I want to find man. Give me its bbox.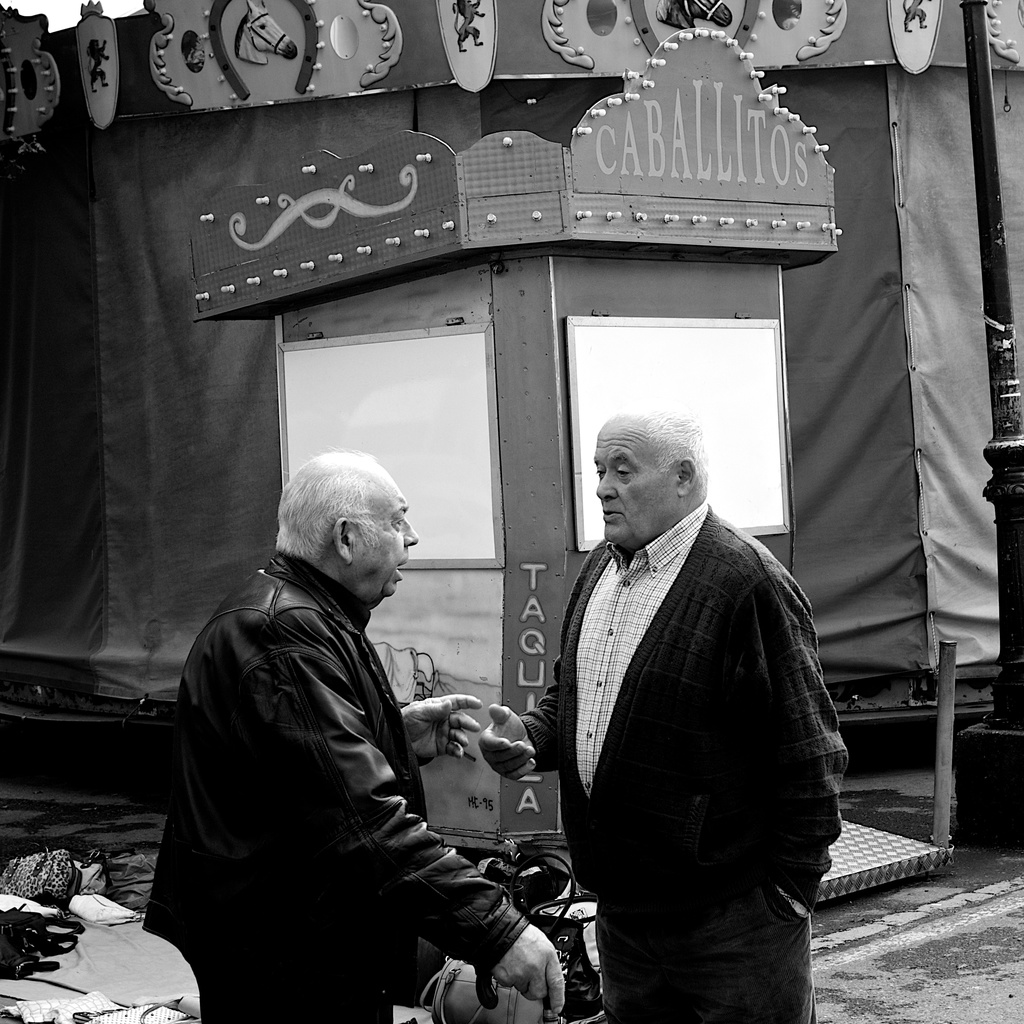
select_region(516, 378, 861, 1023).
